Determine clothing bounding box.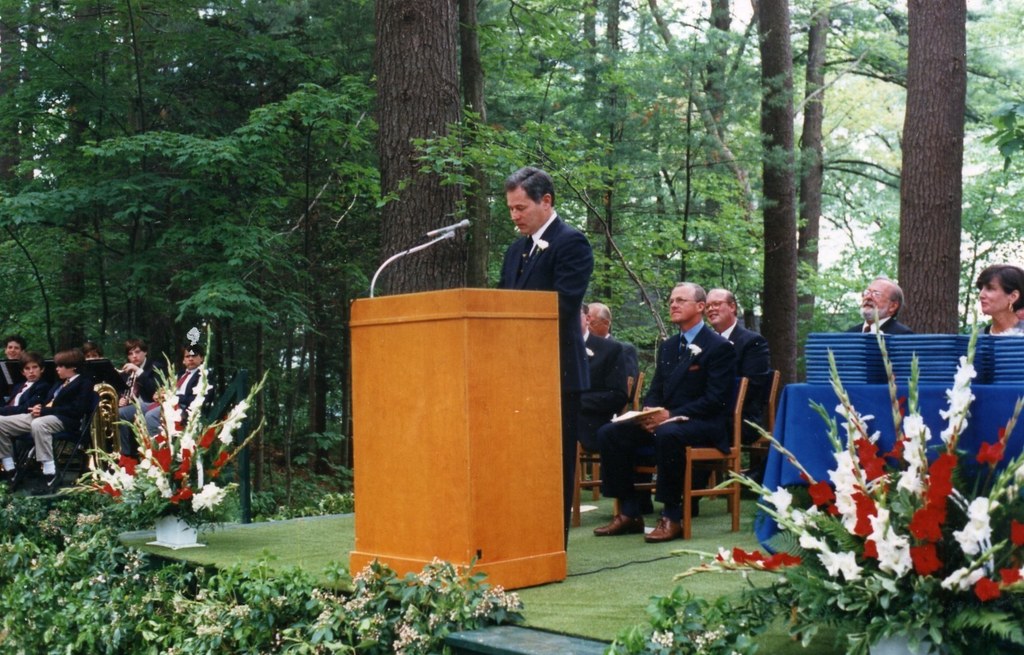
Determined: [left=0, top=378, right=96, bottom=468].
